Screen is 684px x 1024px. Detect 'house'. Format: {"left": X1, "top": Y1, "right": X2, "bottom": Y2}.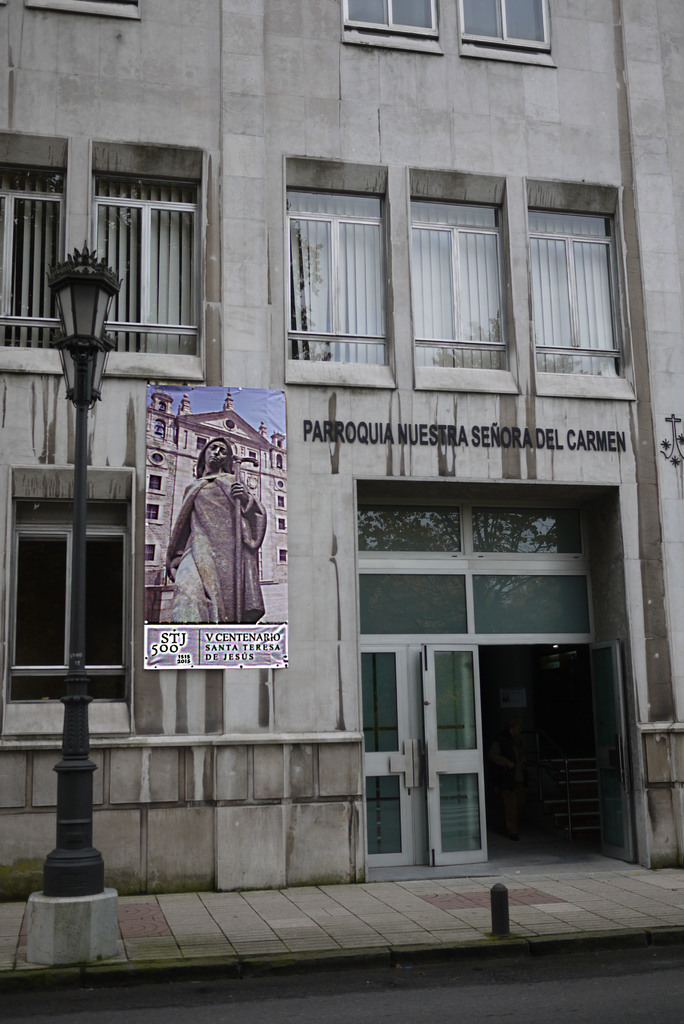
{"left": 0, "top": 0, "right": 683, "bottom": 906}.
